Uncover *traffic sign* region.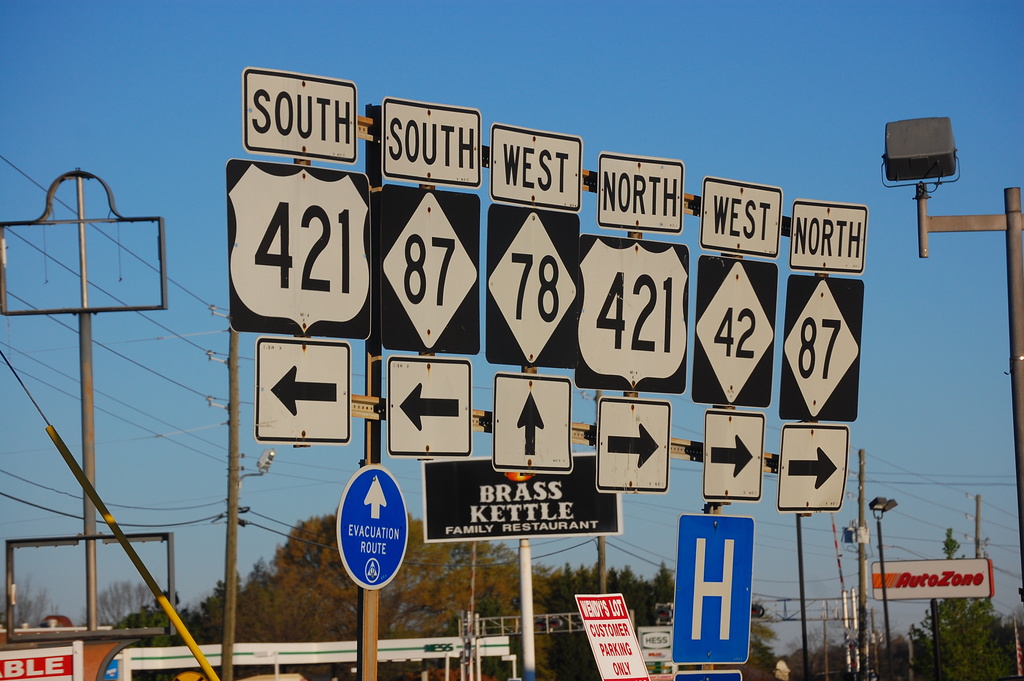
Uncovered: 332,465,410,593.
